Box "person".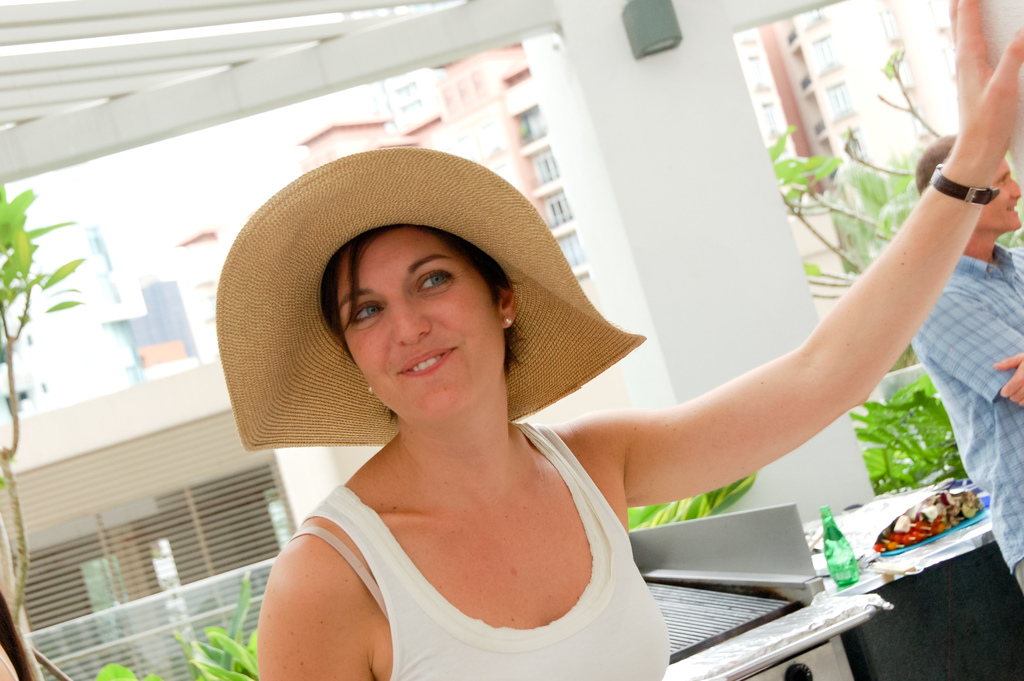
detection(217, 3, 1021, 680).
